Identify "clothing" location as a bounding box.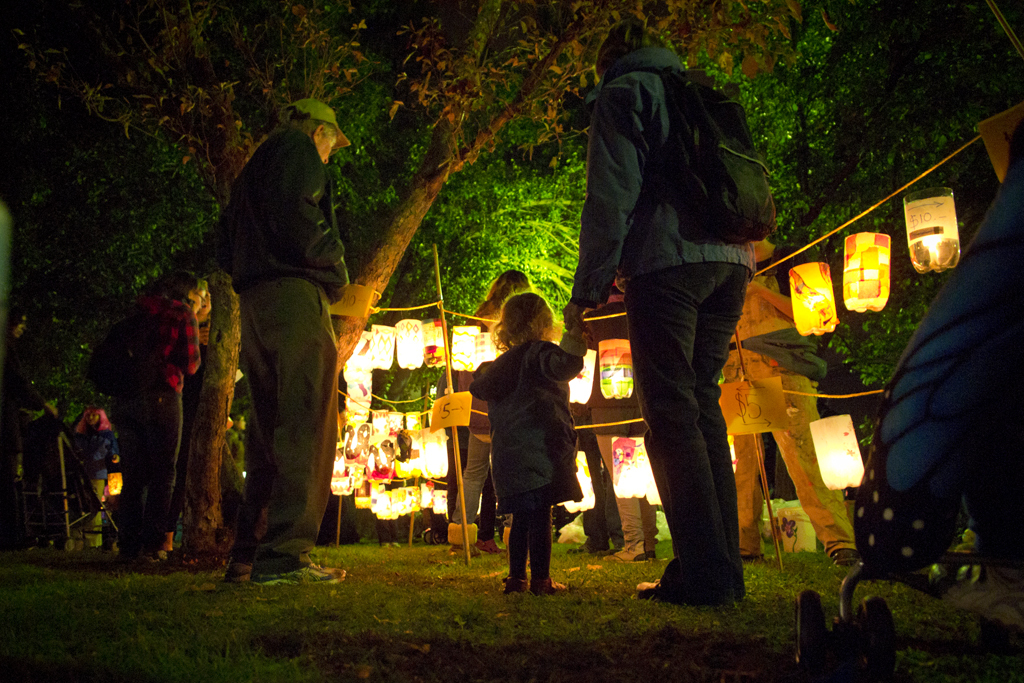
pyautogui.locateOnScreen(566, 43, 754, 607).
